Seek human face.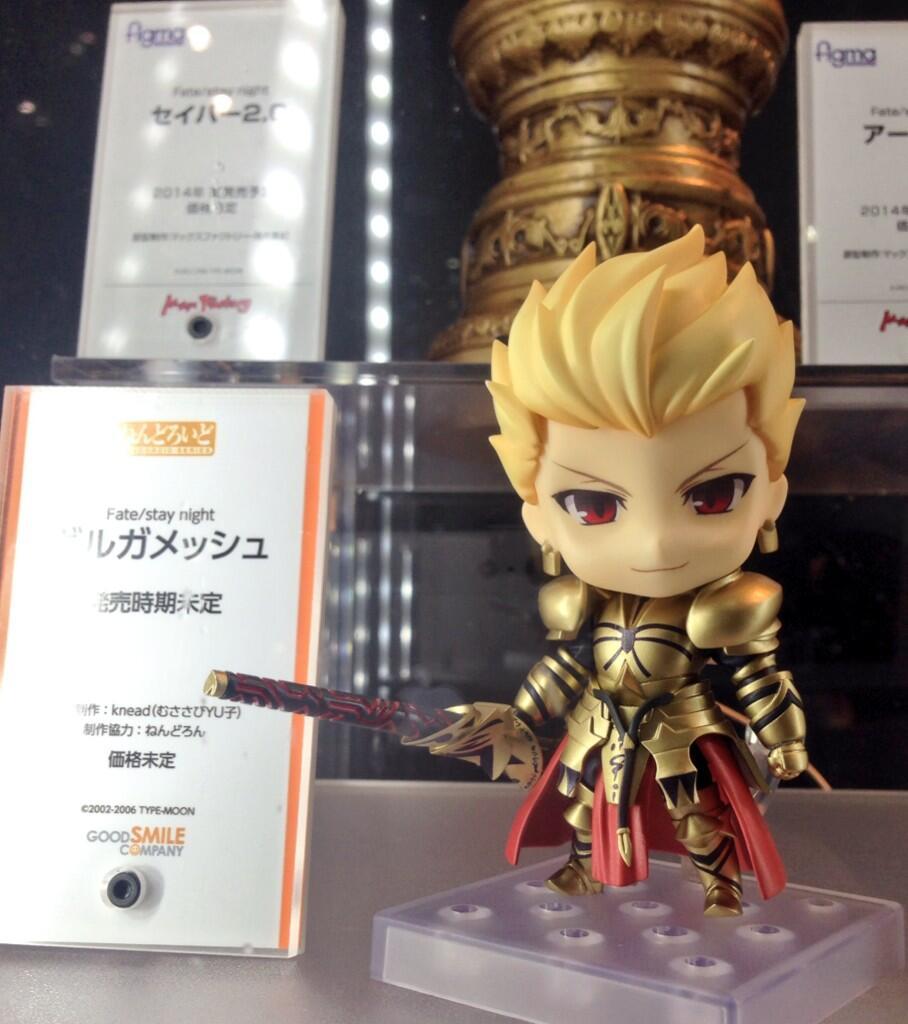
BBox(529, 430, 763, 597).
